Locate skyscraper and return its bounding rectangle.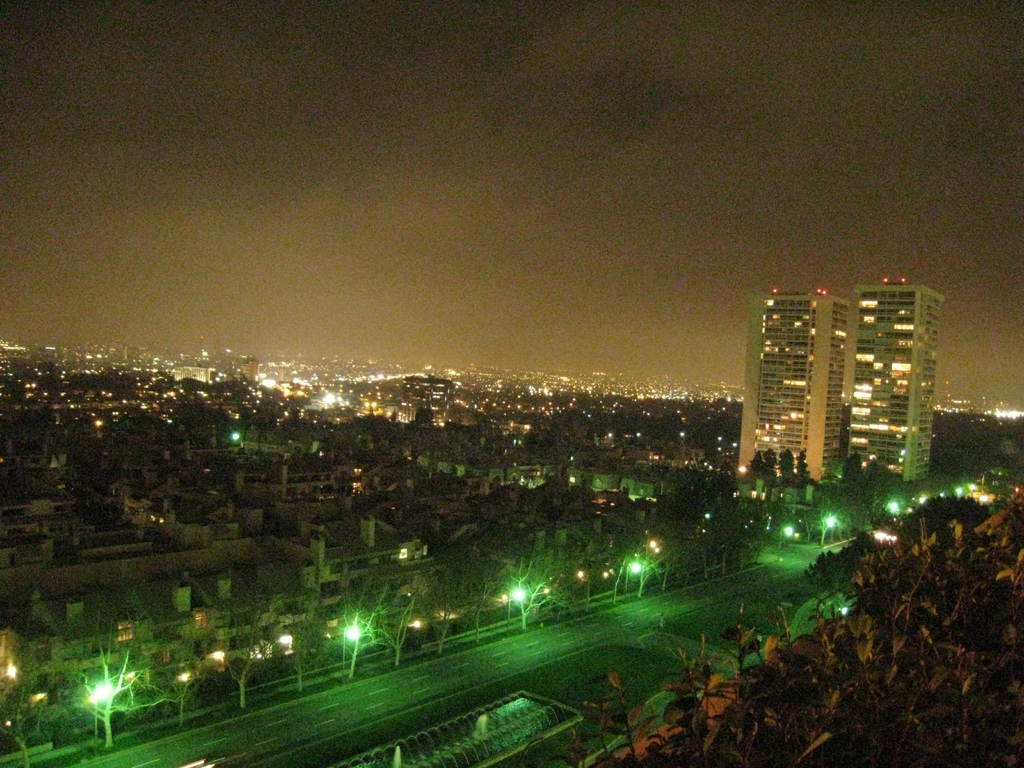
box=[843, 282, 944, 481].
